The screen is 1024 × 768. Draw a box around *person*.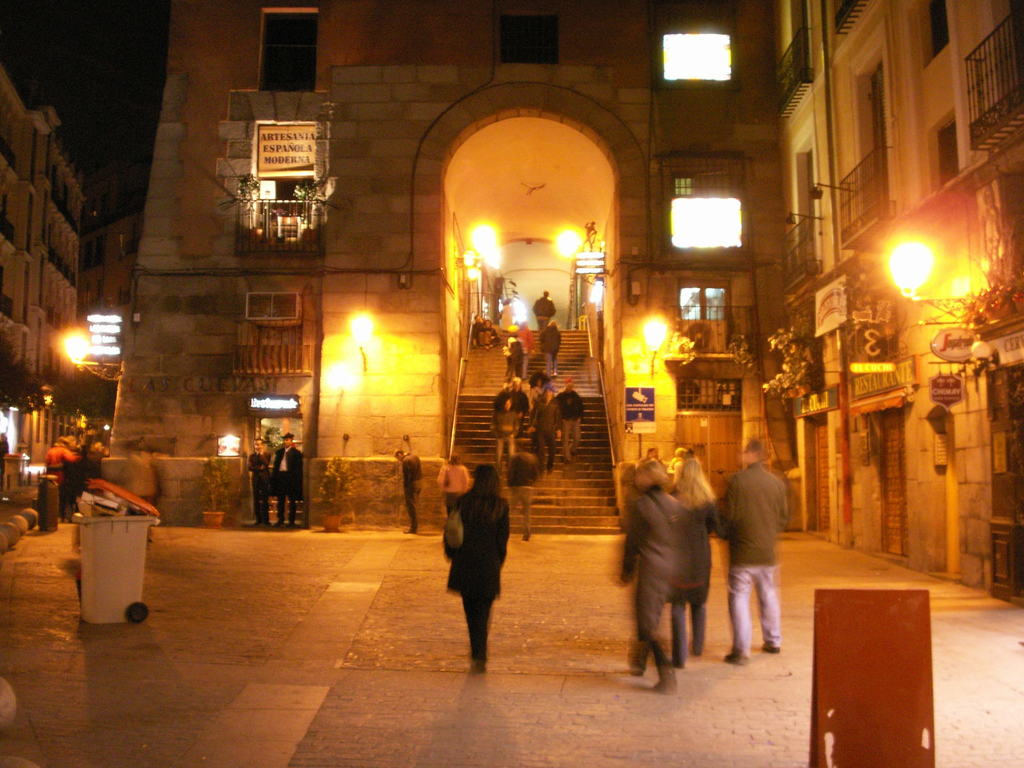
[247,440,271,524].
